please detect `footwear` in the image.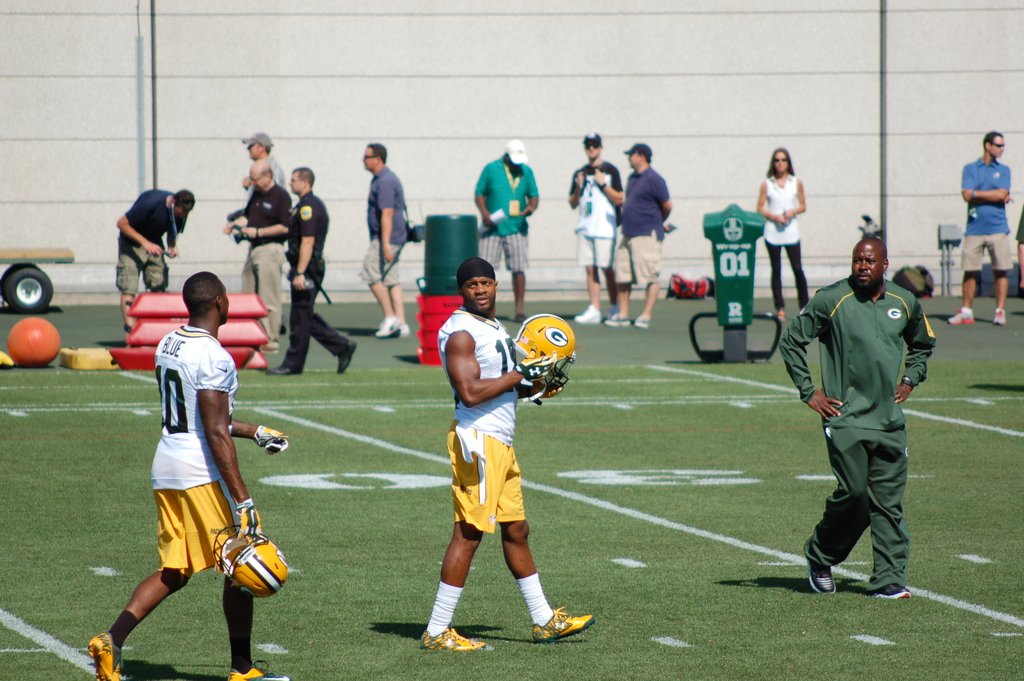
{"x1": 603, "y1": 309, "x2": 633, "y2": 332}.
